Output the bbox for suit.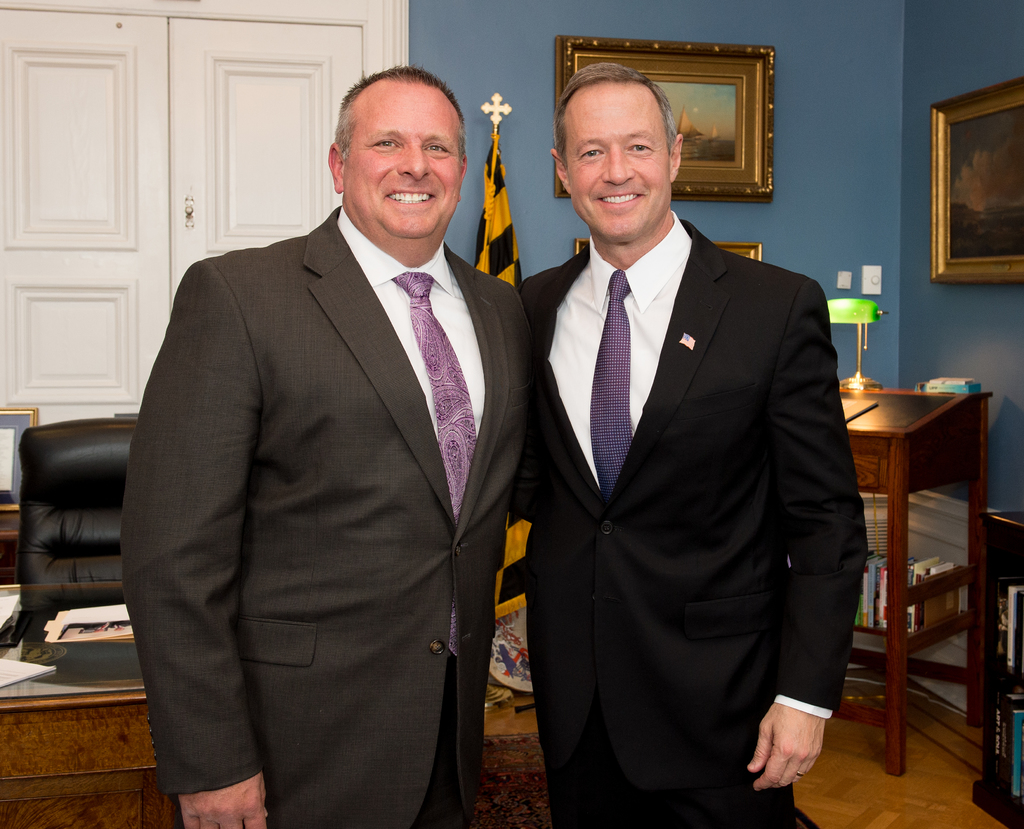
<bbox>89, 119, 487, 779</bbox>.
